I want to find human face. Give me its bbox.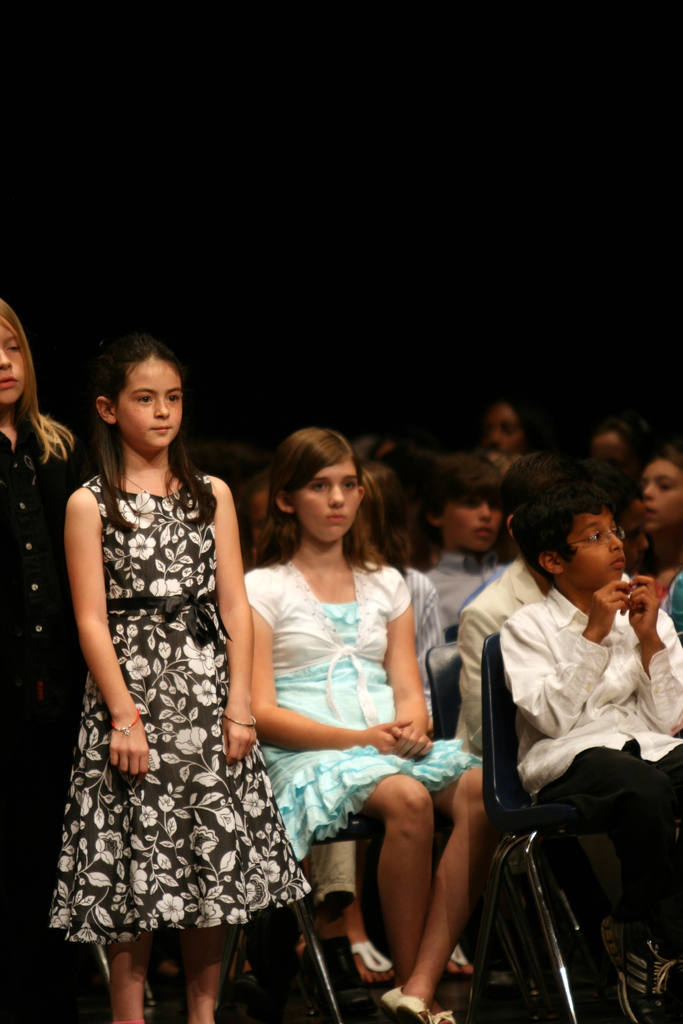
113,354,183,449.
